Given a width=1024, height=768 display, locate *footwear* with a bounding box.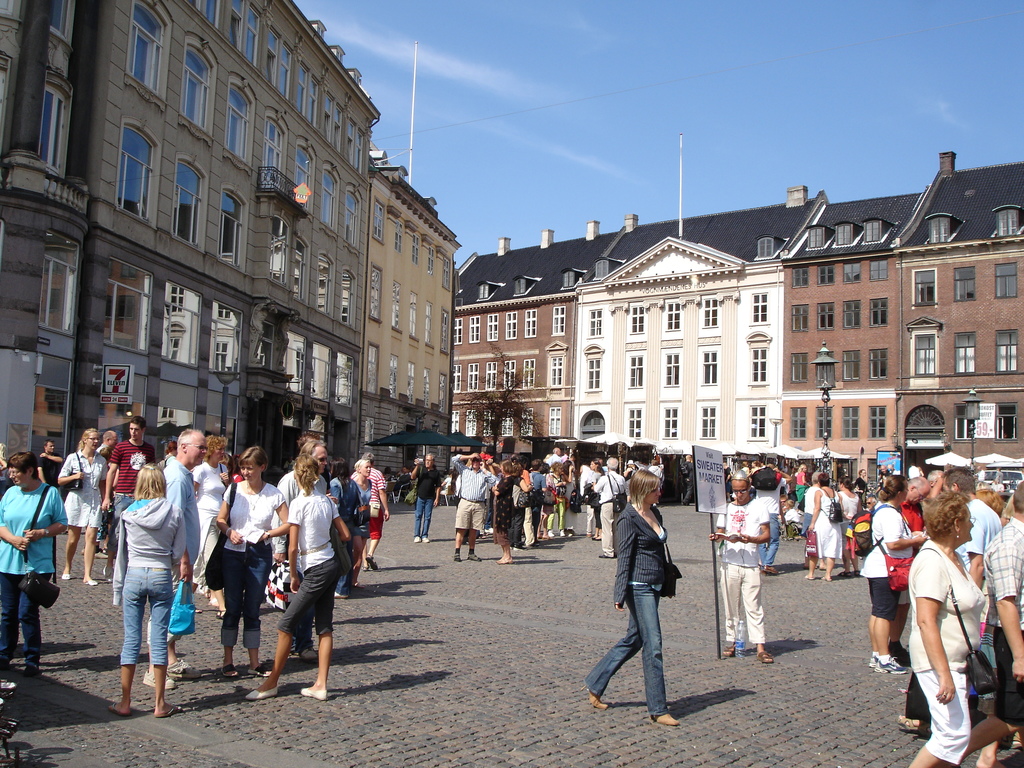
Located: <box>247,662,276,678</box>.
